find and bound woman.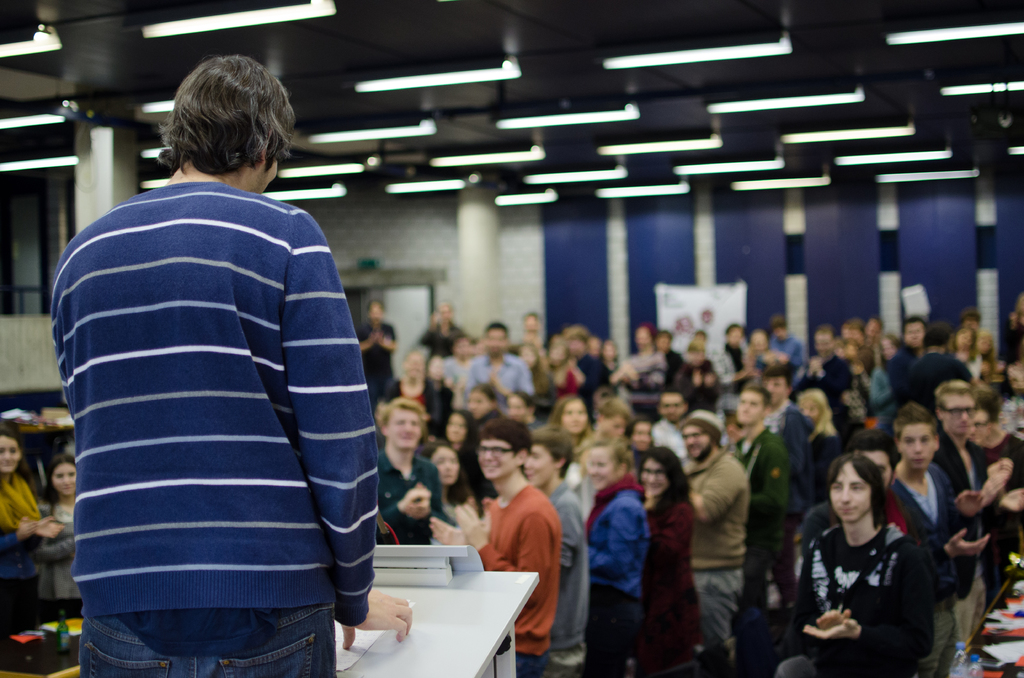
Bound: left=429, top=355, right=452, bottom=416.
